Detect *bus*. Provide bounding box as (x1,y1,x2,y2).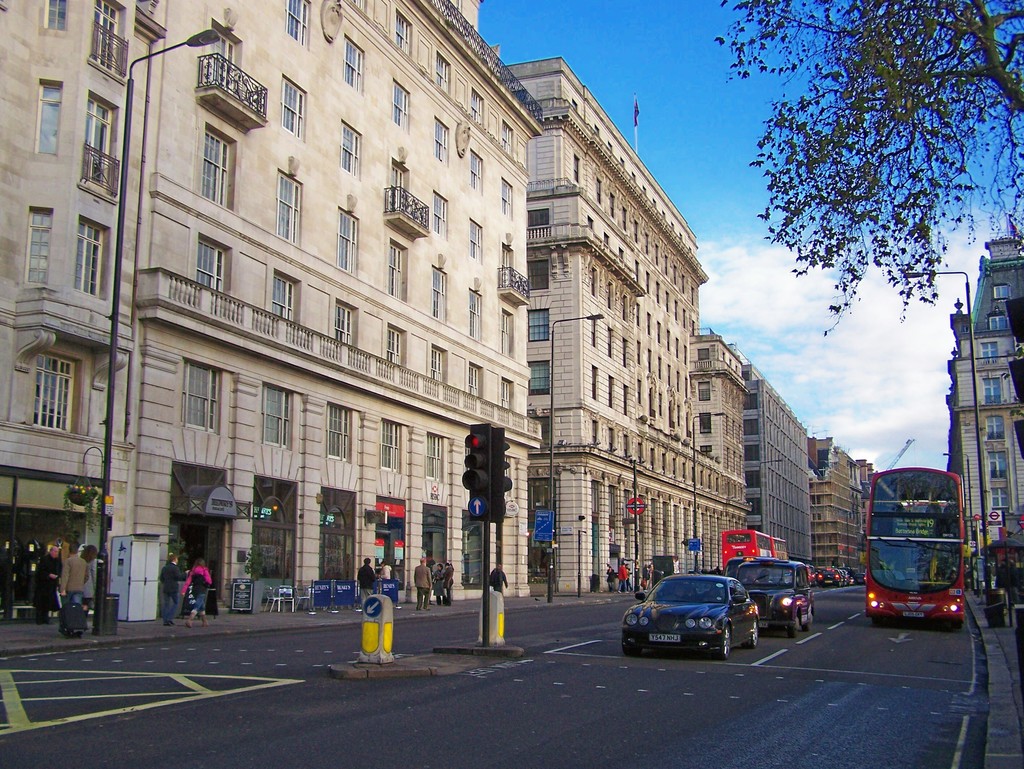
(853,466,967,617).
